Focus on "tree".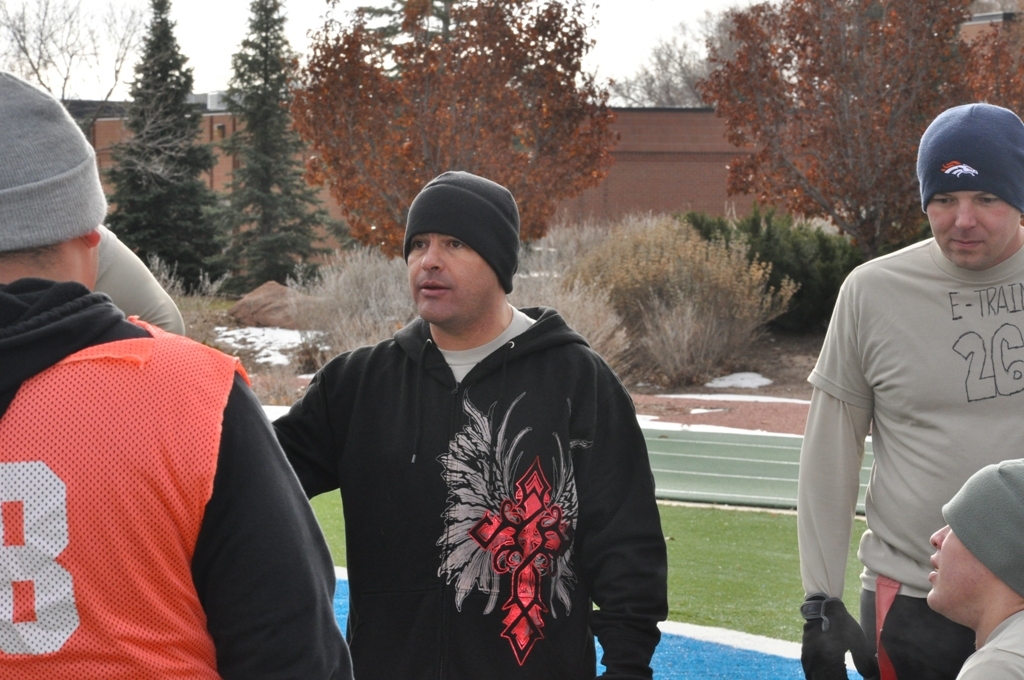
Focused at 276/0/622/260.
